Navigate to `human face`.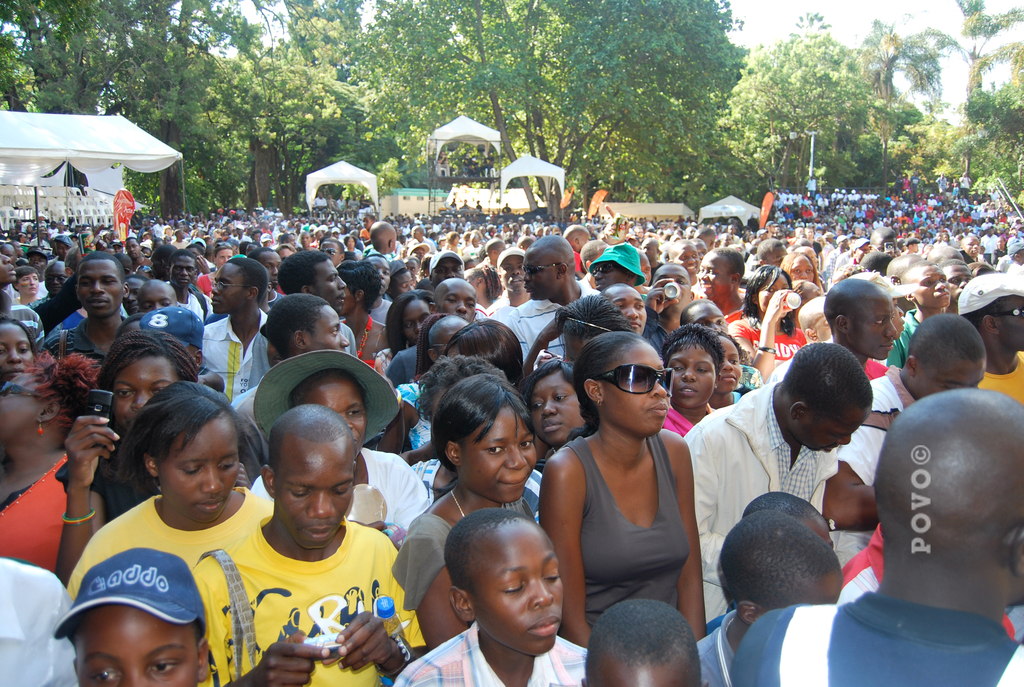
Navigation target: Rect(70, 601, 203, 686).
